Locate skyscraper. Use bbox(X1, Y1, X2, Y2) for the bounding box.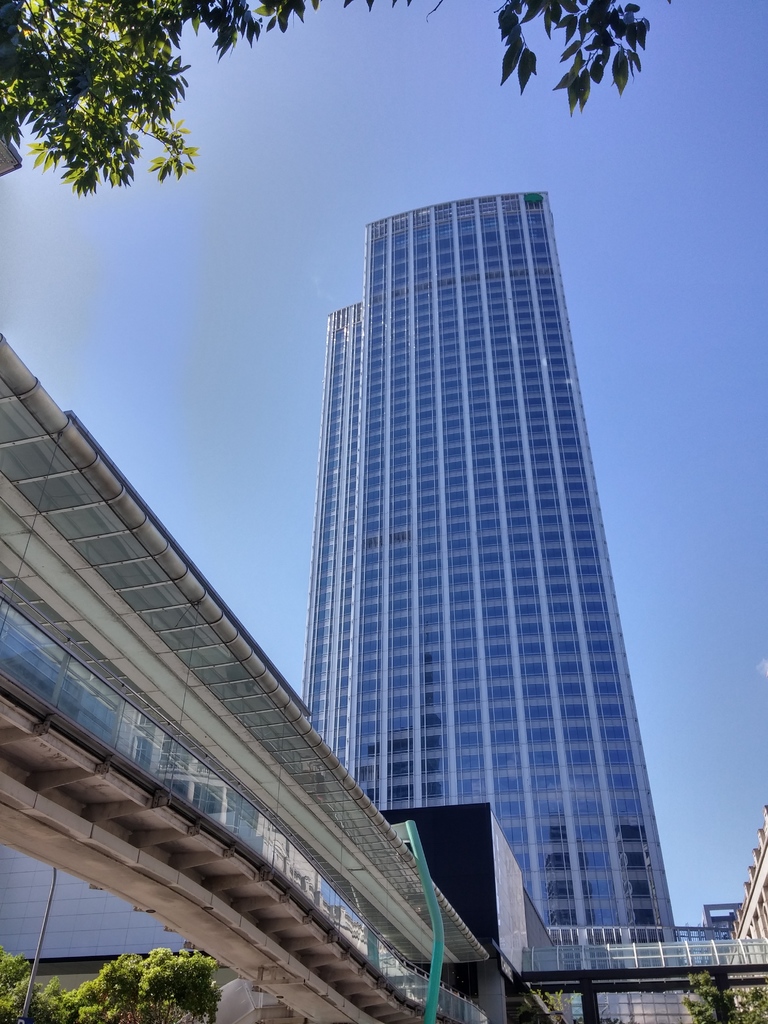
bbox(299, 192, 677, 951).
